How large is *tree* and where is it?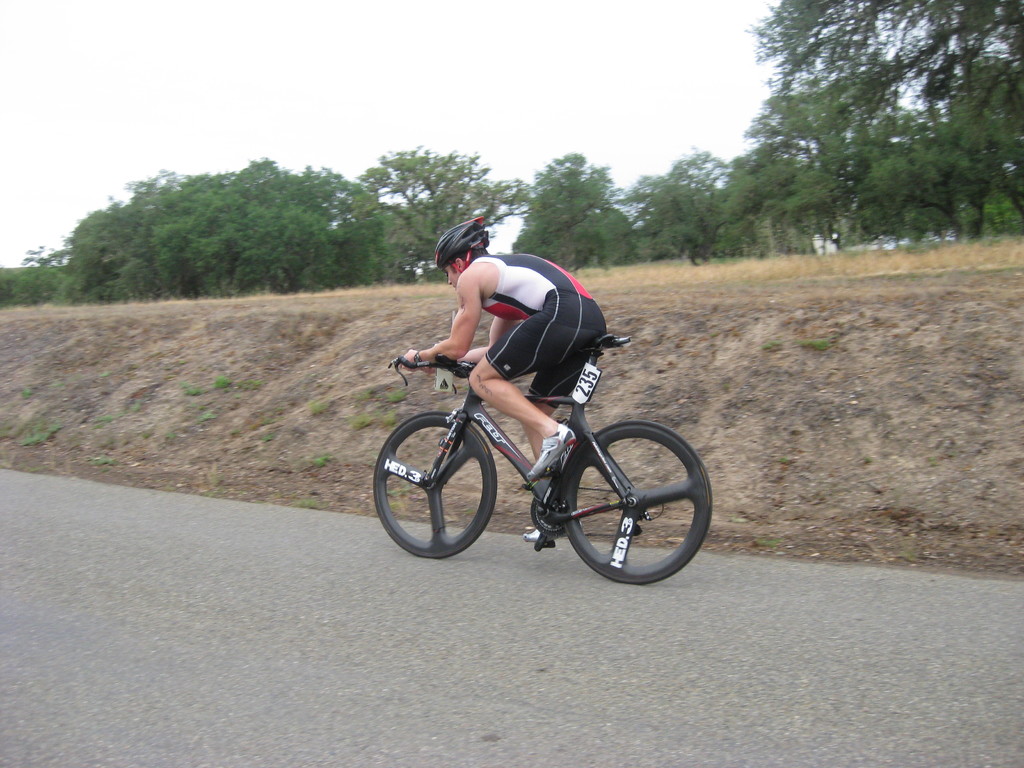
Bounding box: BBox(701, 136, 852, 253).
